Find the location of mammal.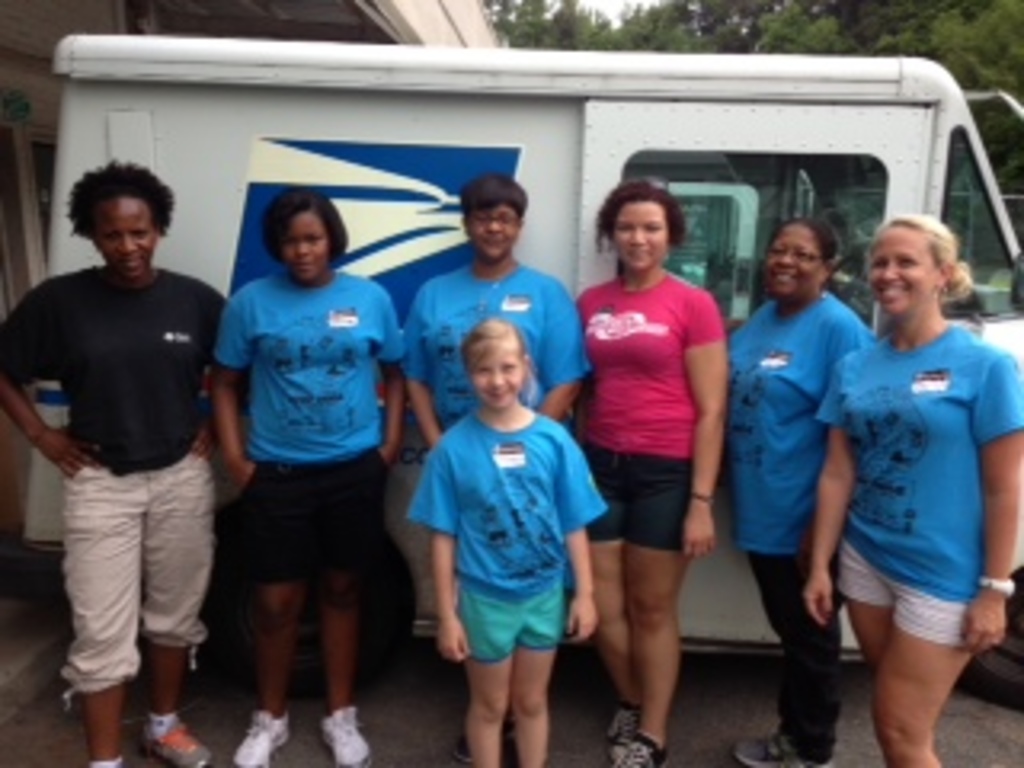
Location: x1=214, y1=186, x2=413, y2=765.
